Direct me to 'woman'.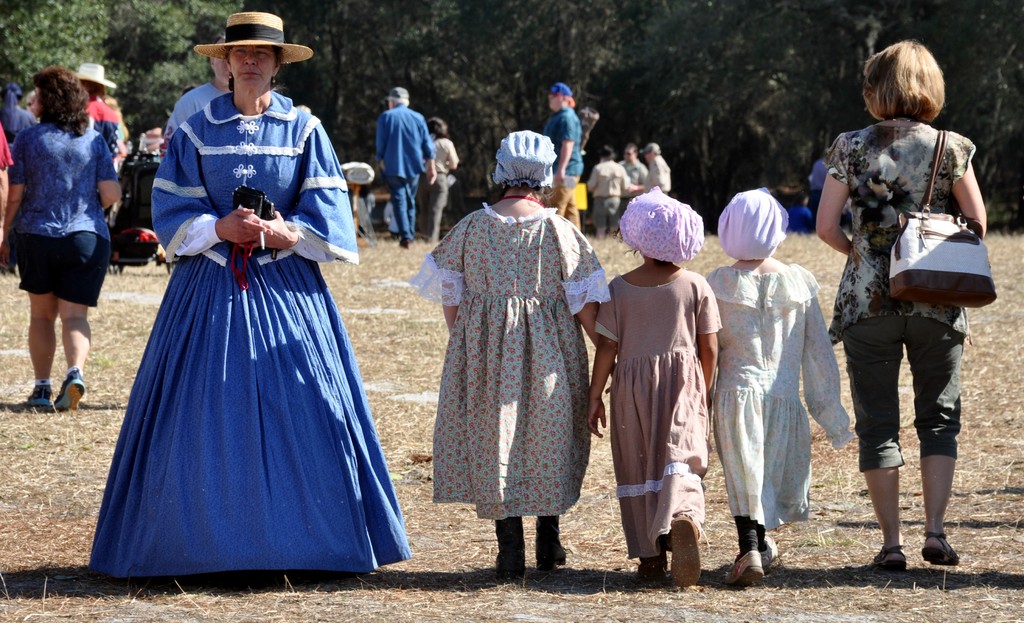
Direction: pyautogui.locateOnScreen(84, 7, 414, 588).
